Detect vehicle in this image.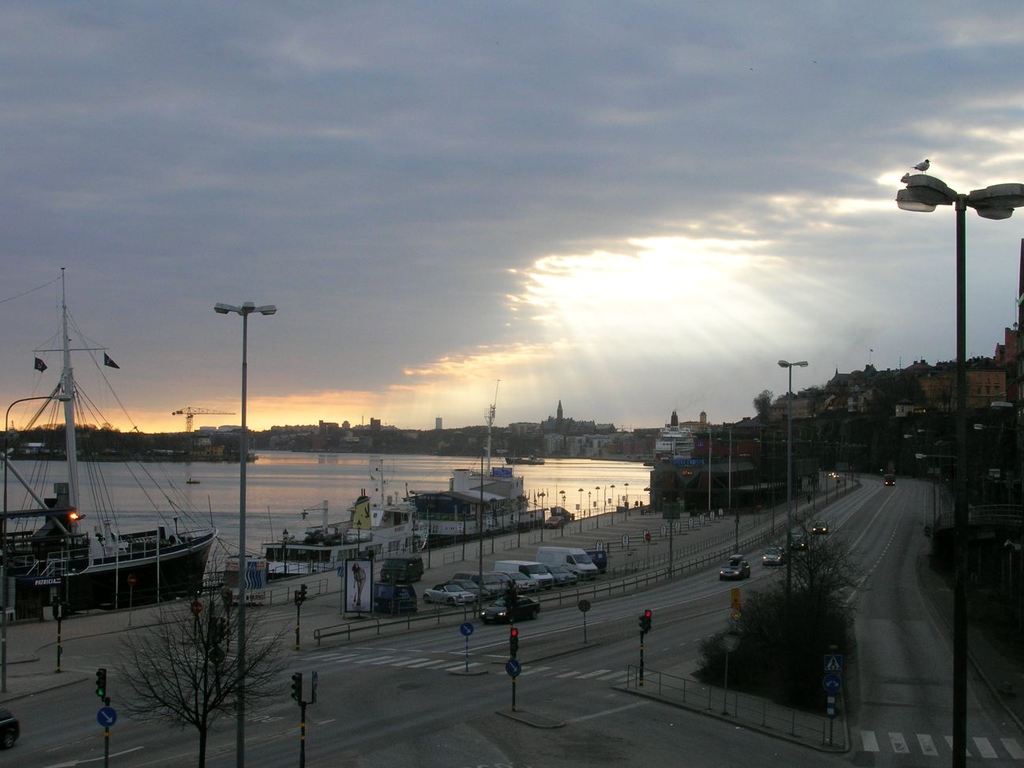
Detection: [480,593,540,622].
